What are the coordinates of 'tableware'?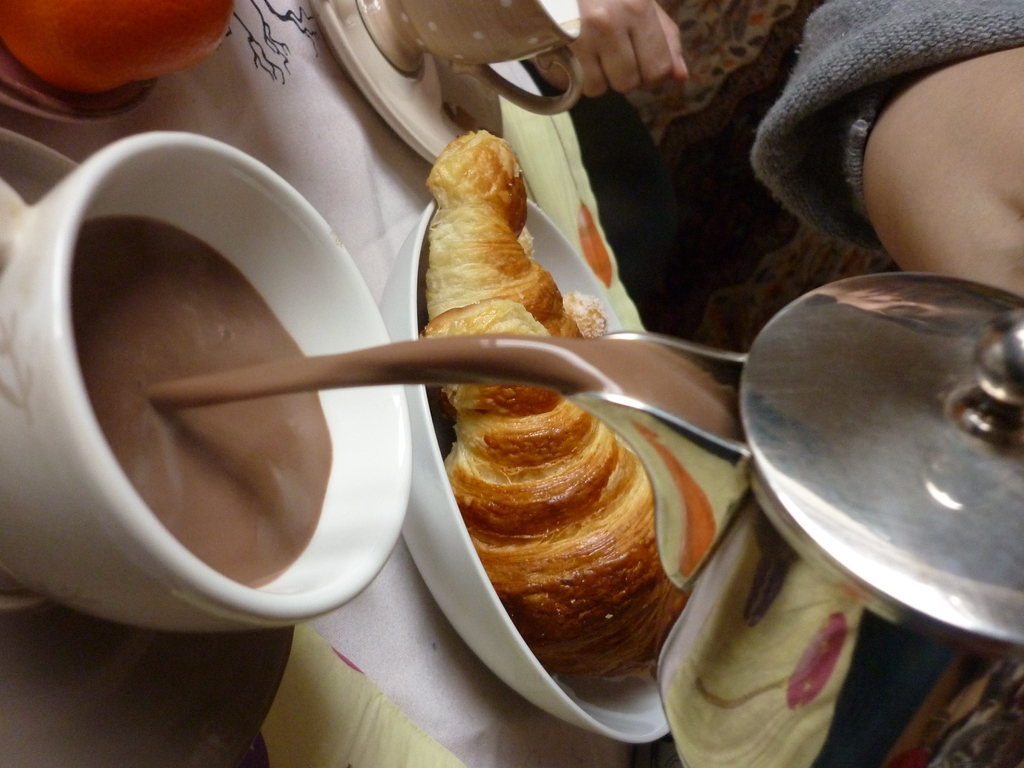
left=356, top=0, right=585, bottom=124.
